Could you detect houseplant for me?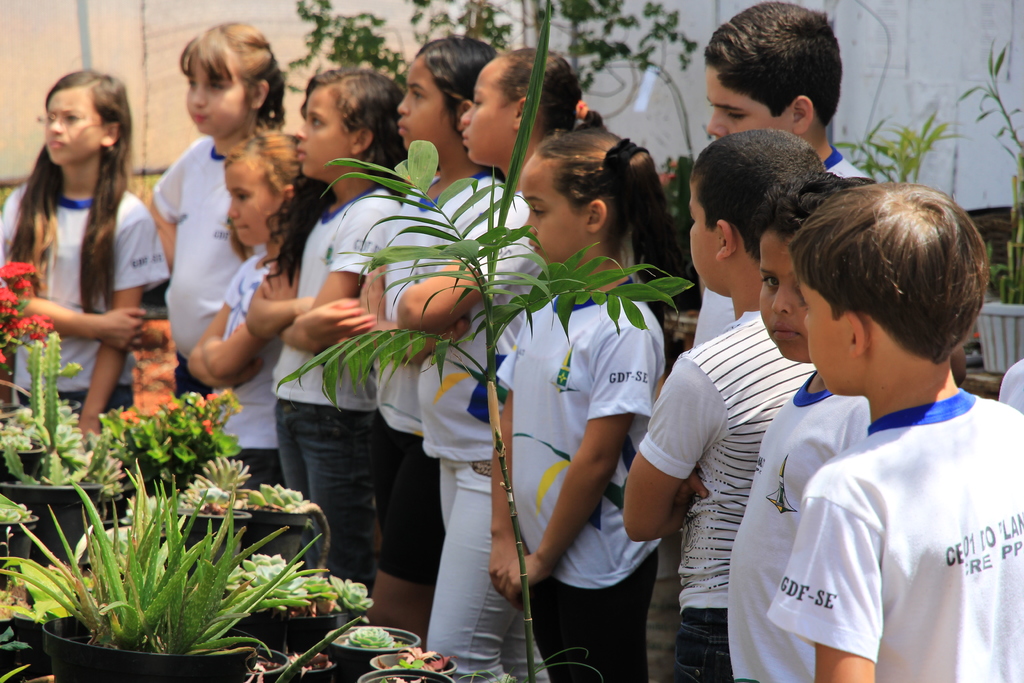
Detection result: 1,344,131,555.
